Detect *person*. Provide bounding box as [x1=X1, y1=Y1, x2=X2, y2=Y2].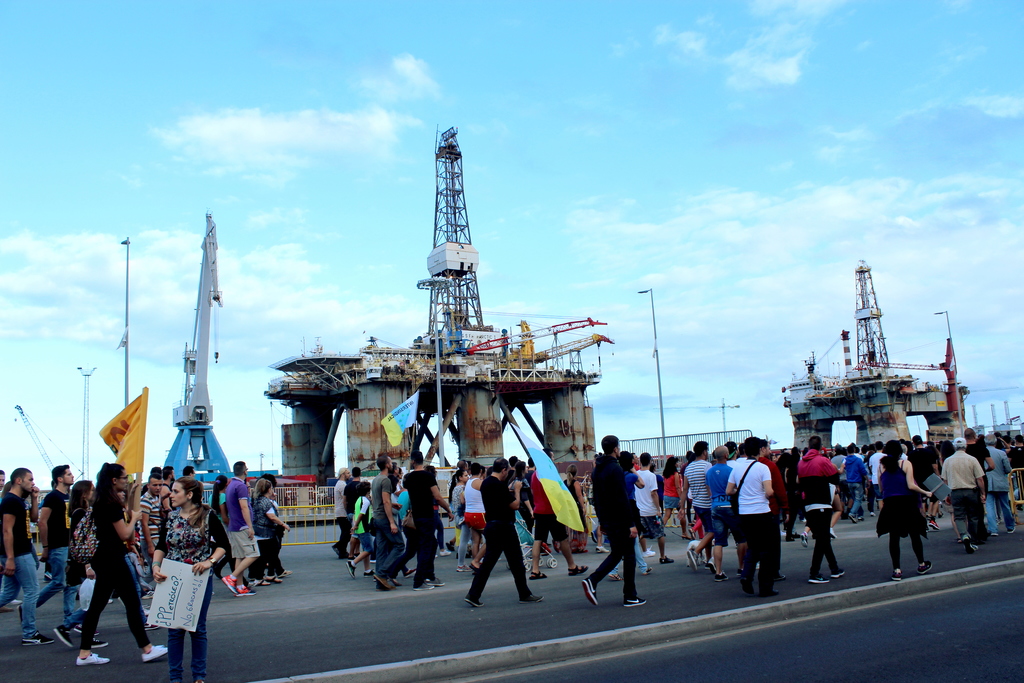
[x1=179, y1=465, x2=196, y2=479].
